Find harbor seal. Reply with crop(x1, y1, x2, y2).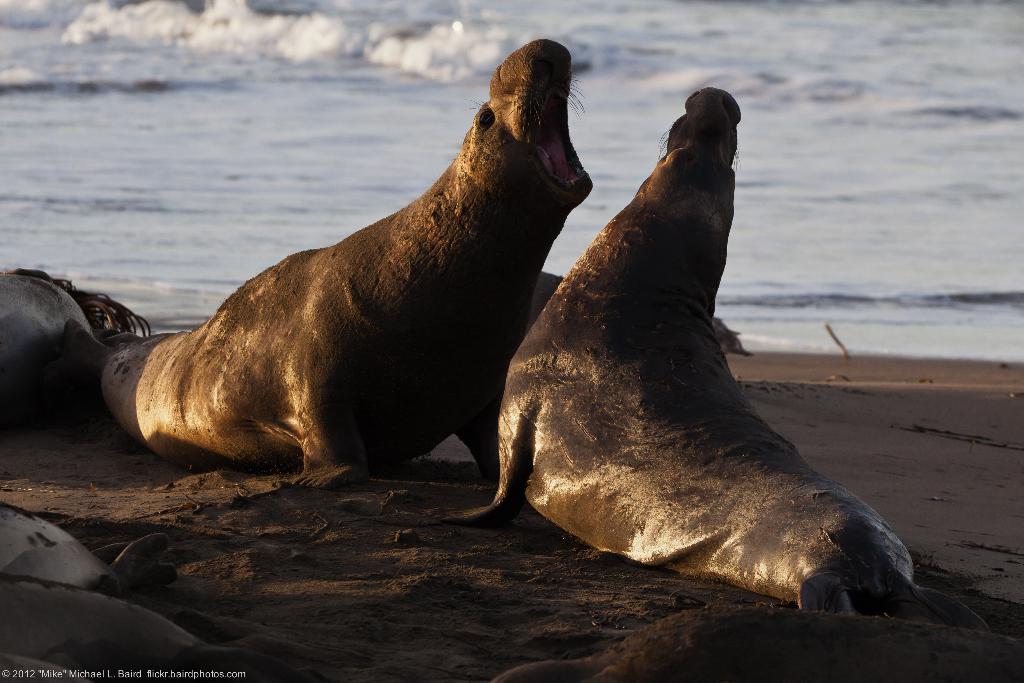
crop(2, 572, 310, 682).
